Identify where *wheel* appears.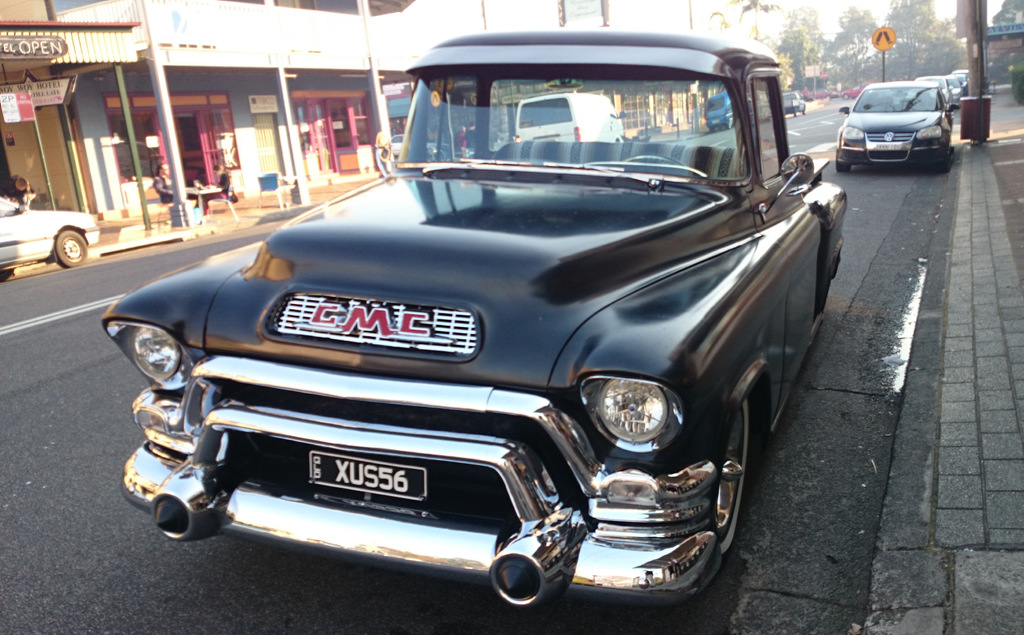
Appears at 618, 154, 691, 179.
